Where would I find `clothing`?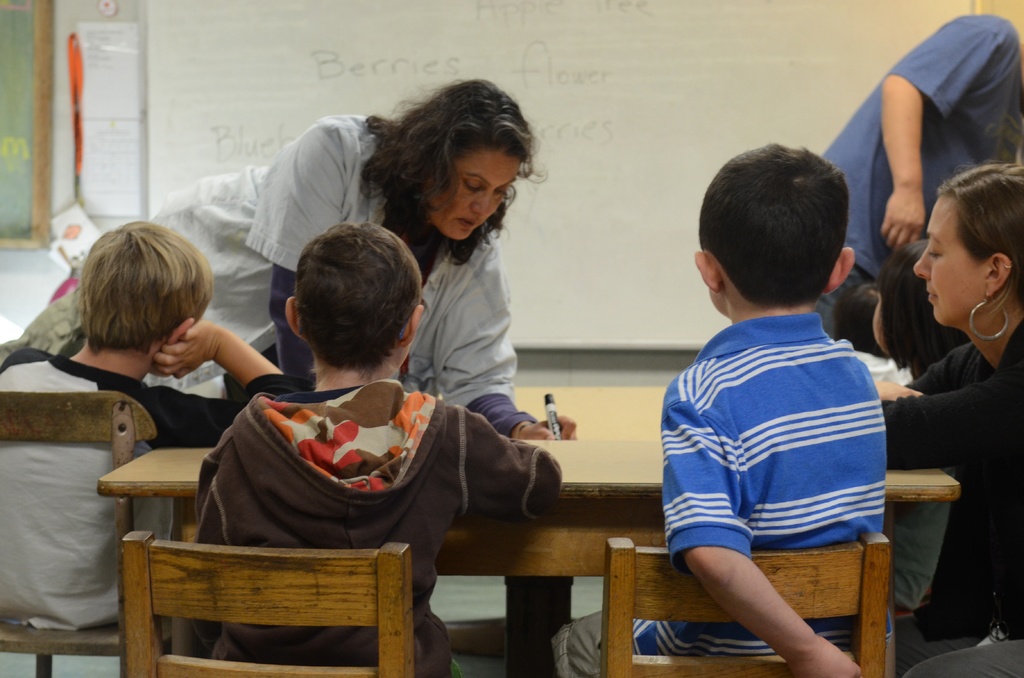
At {"x1": 552, "y1": 311, "x2": 897, "y2": 677}.
